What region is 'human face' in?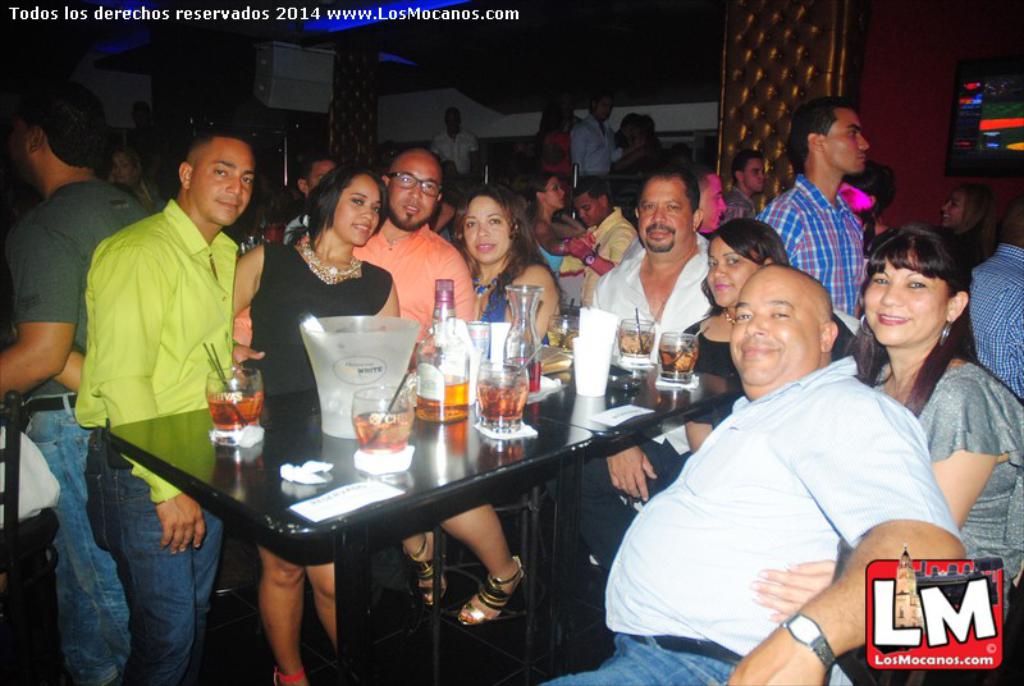
[x1=746, y1=160, x2=764, y2=192].
